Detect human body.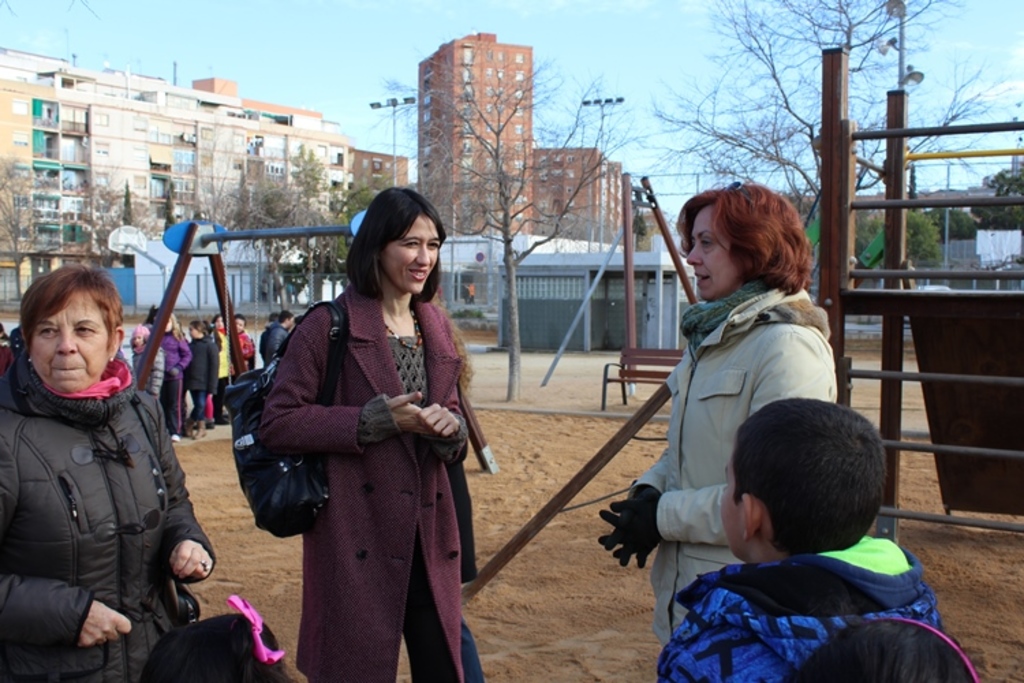
Detected at <region>262, 187, 467, 676</region>.
